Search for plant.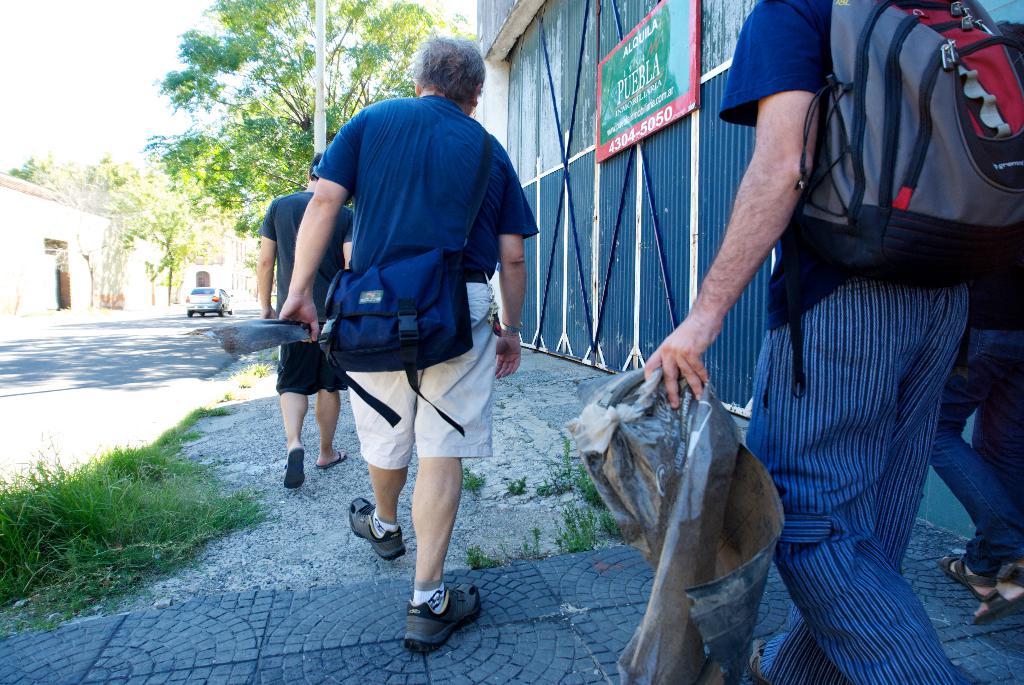
Found at [464, 542, 500, 569].
